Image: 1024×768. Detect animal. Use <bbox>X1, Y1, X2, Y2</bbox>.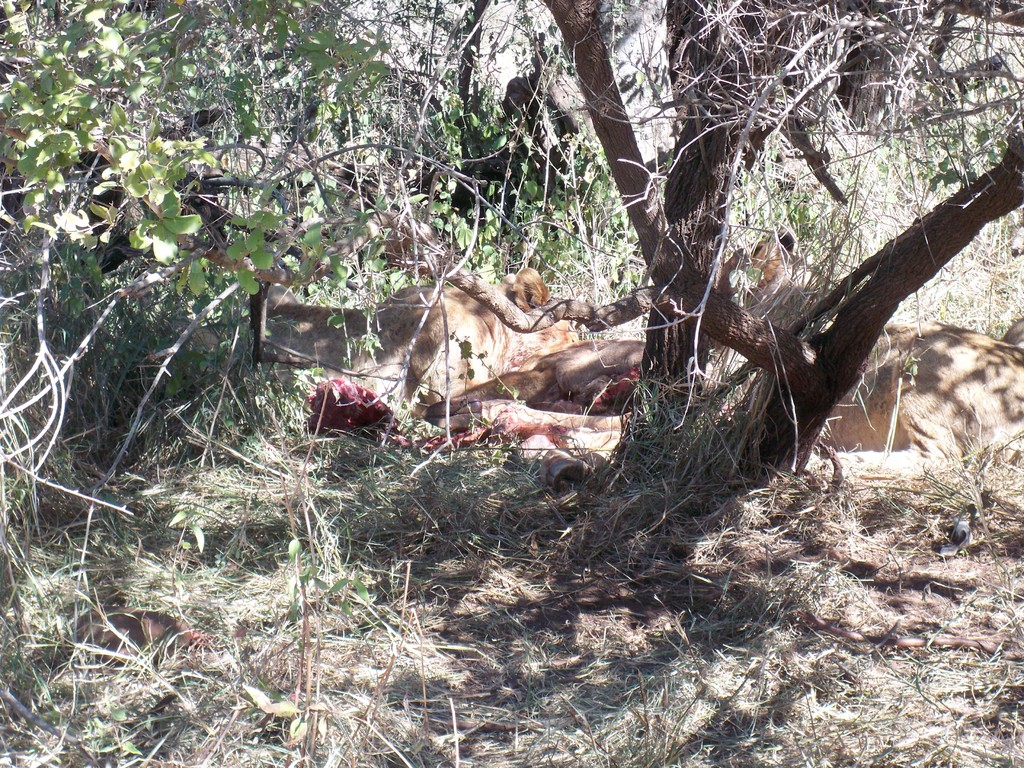
<bbox>306, 260, 570, 435</bbox>.
